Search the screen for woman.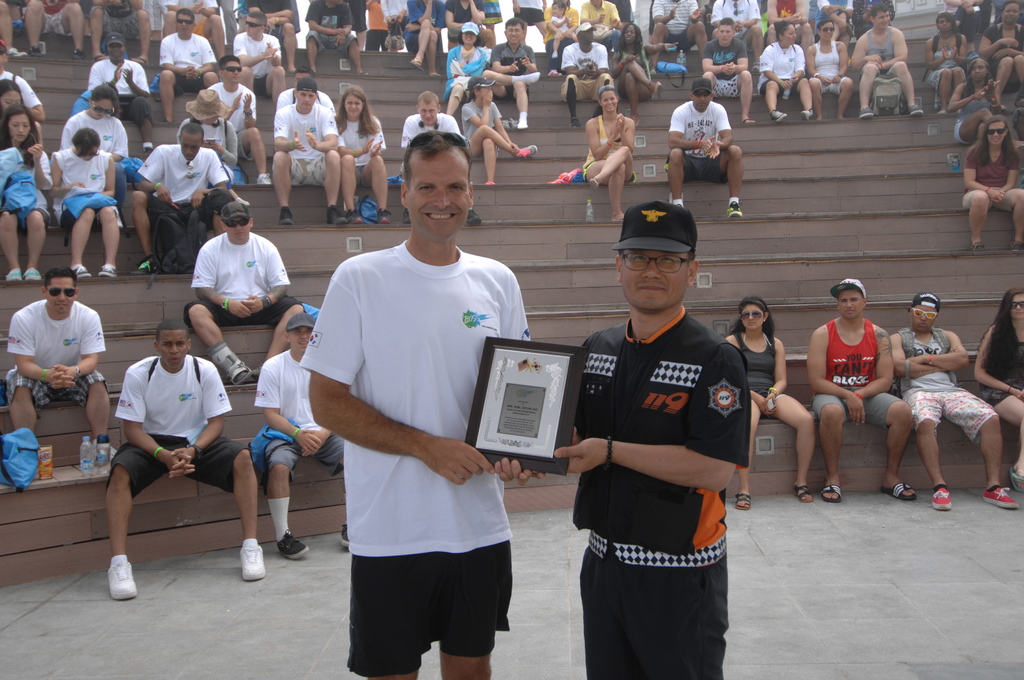
Found at detection(401, 0, 449, 82).
